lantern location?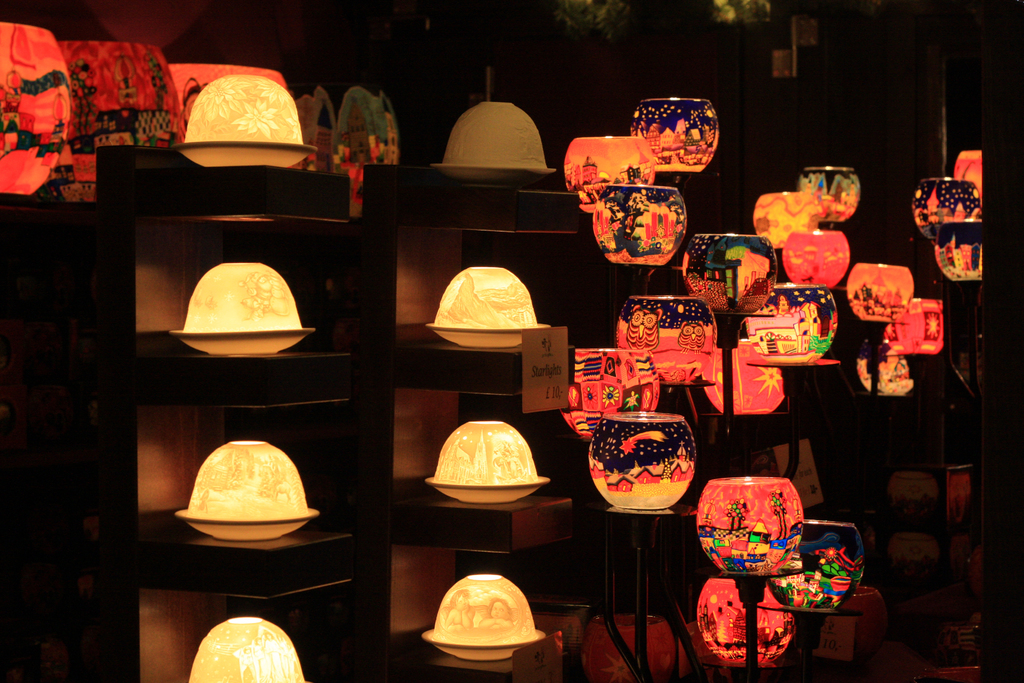
(884,299,945,352)
